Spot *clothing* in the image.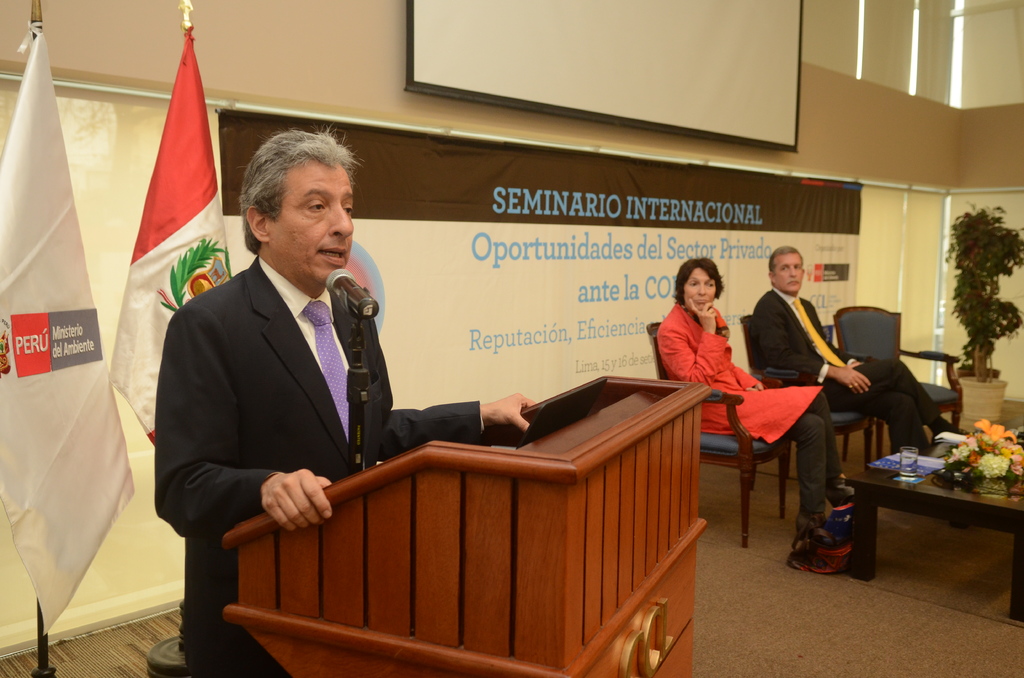
*clothing* found at box=[757, 284, 942, 457].
